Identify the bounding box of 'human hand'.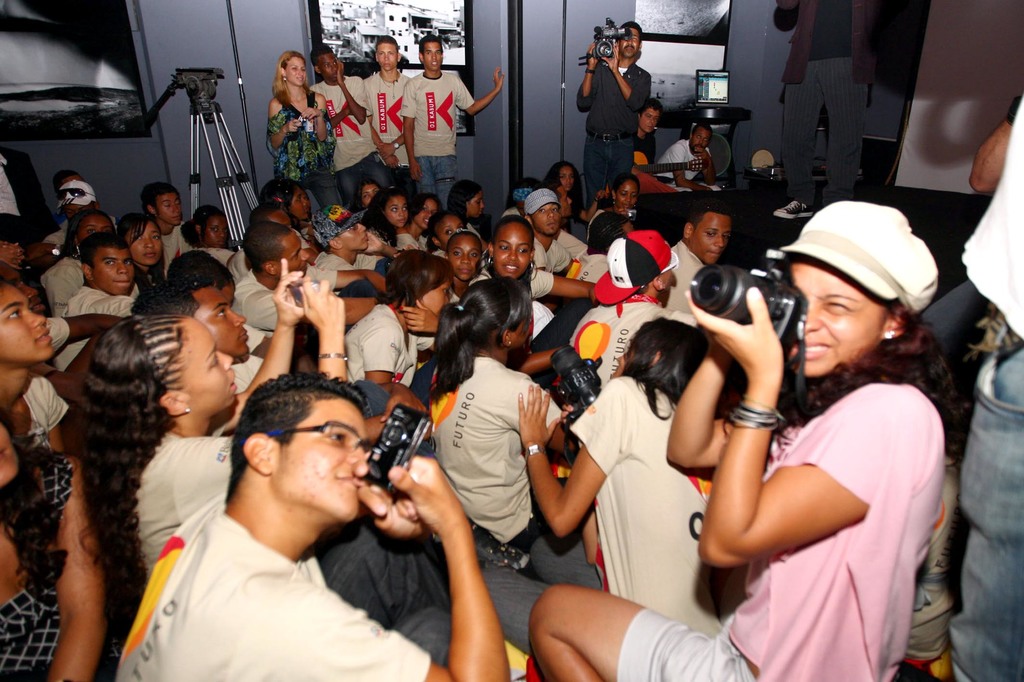
select_region(699, 185, 712, 192).
